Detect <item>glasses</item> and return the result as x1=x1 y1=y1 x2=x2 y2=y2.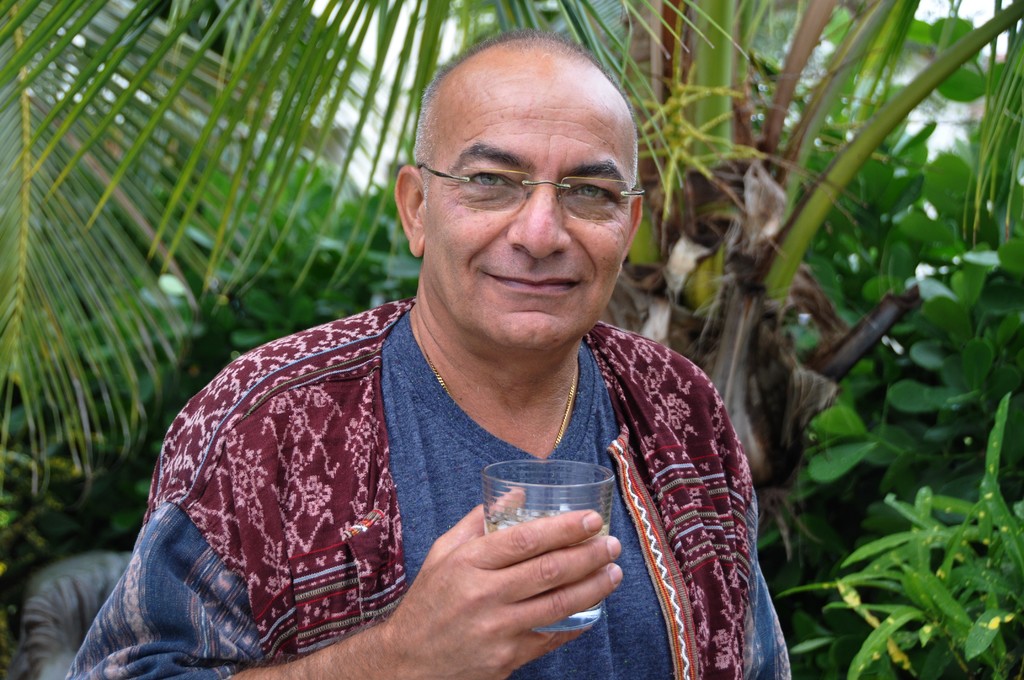
x1=421 y1=165 x2=644 y2=221.
